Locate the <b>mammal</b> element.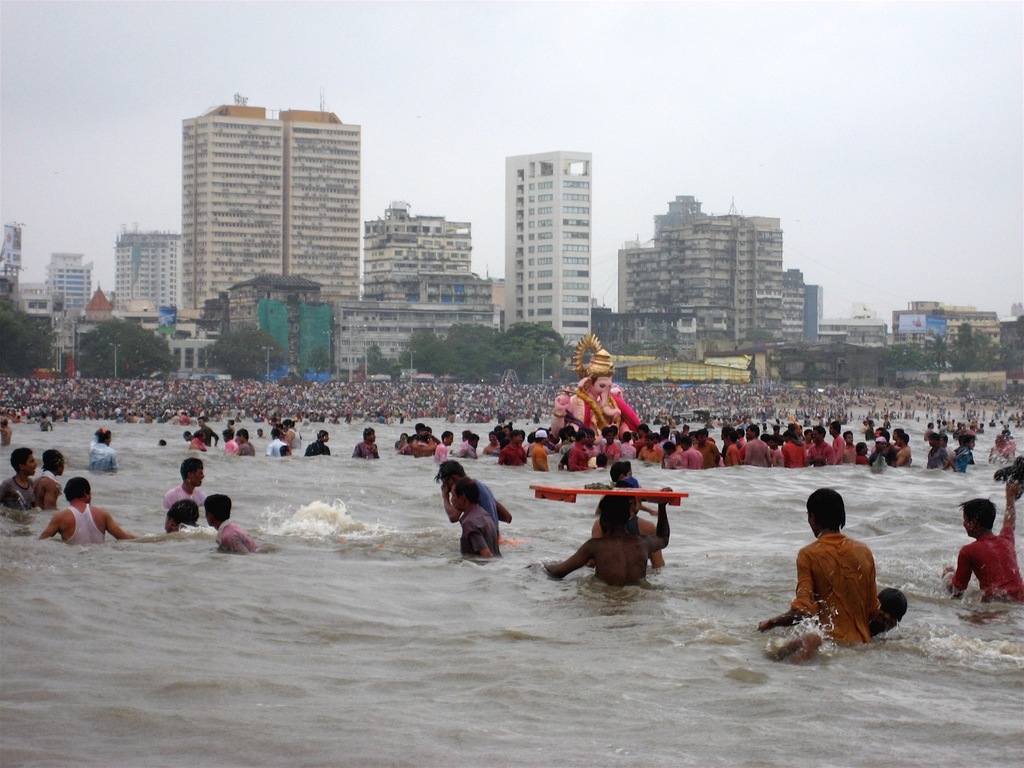
Element bbox: [left=164, top=498, right=202, bottom=538].
